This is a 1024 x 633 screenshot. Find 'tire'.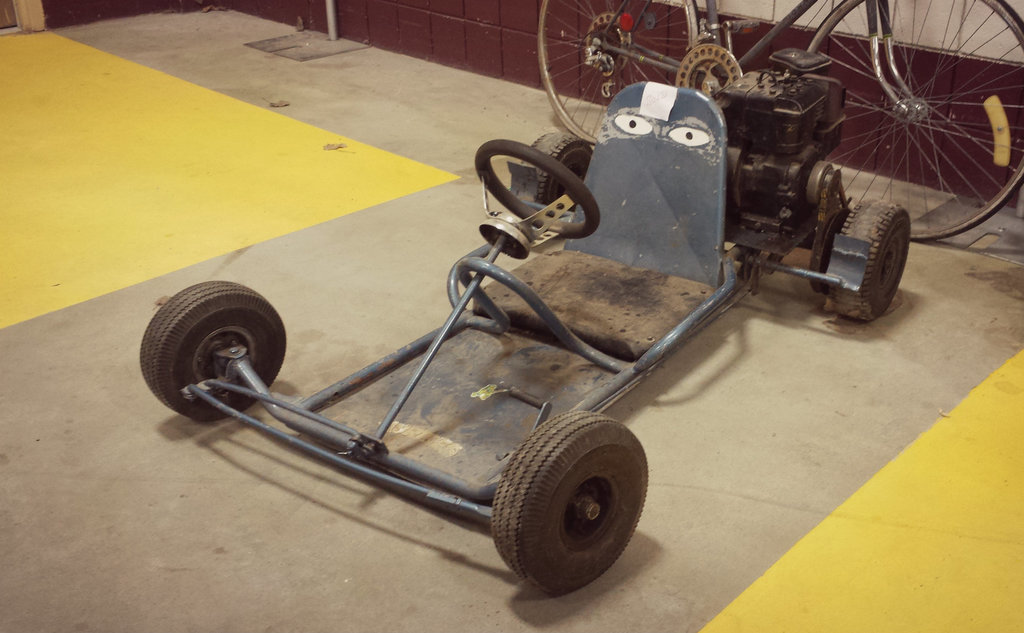
Bounding box: (left=522, top=129, right=593, bottom=213).
